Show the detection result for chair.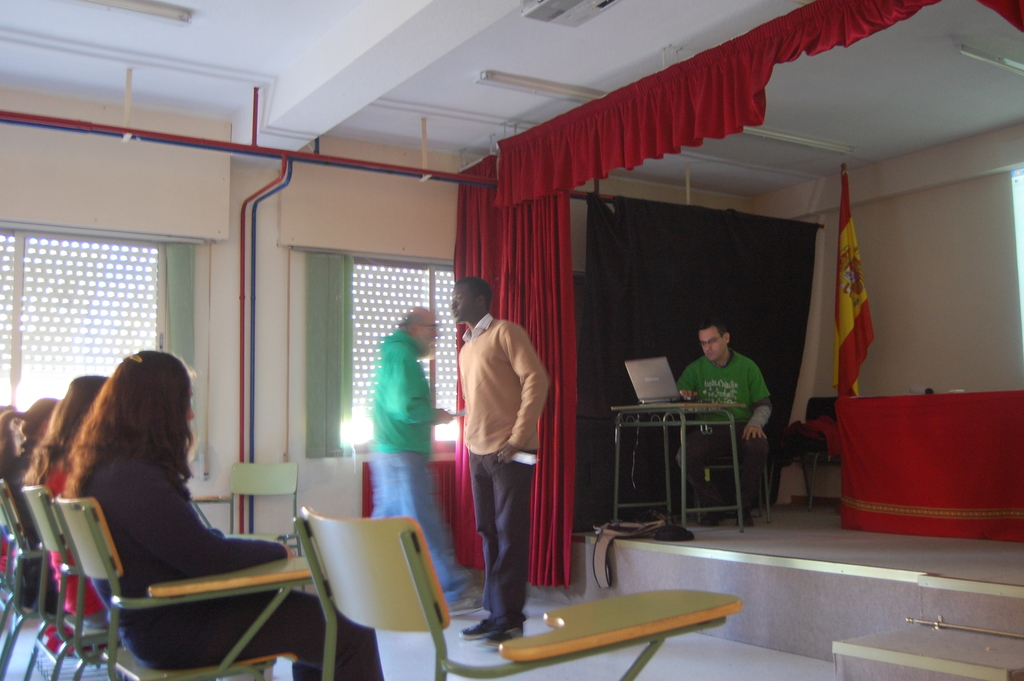
pyautogui.locateOnScreen(24, 486, 122, 680).
